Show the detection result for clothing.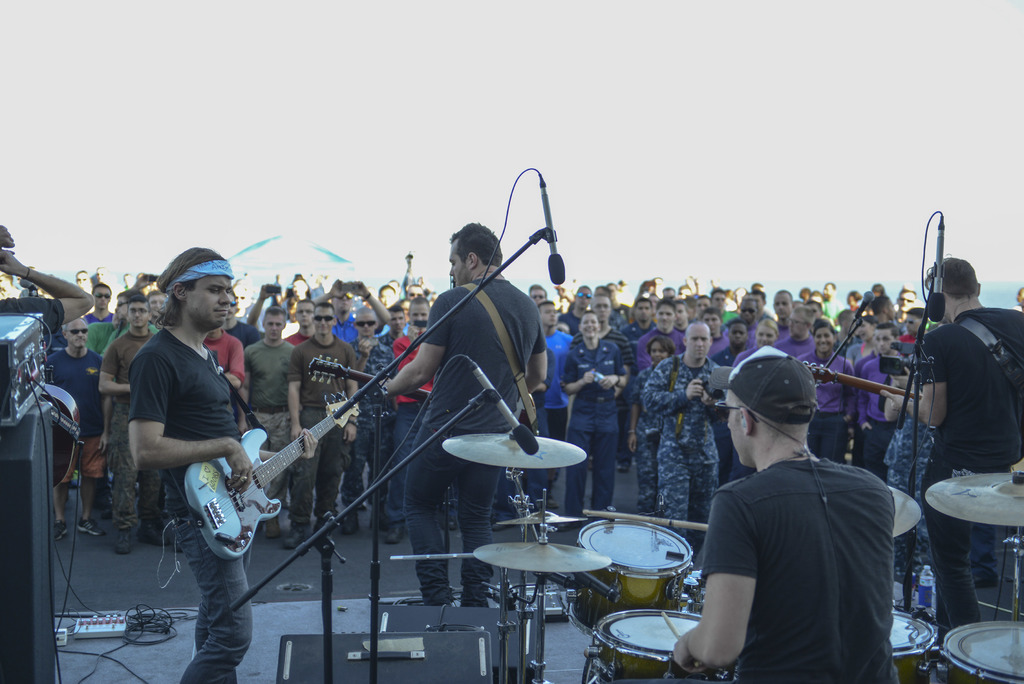
{"x1": 640, "y1": 354, "x2": 730, "y2": 518}.
